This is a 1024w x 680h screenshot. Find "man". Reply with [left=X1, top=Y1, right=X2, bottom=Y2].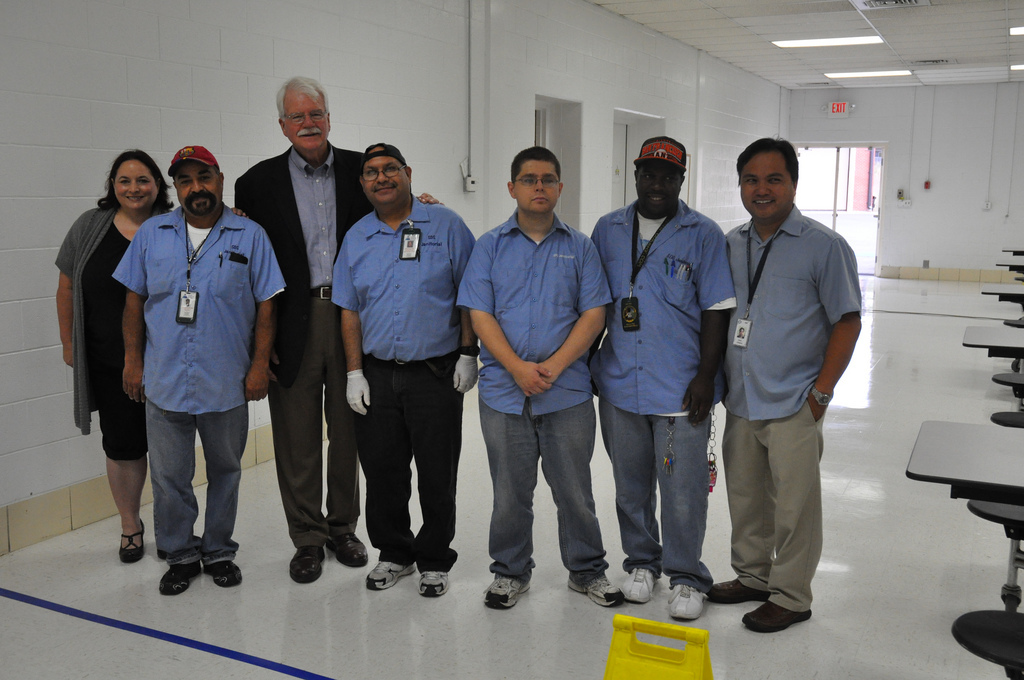
[left=705, top=127, right=869, bottom=635].
